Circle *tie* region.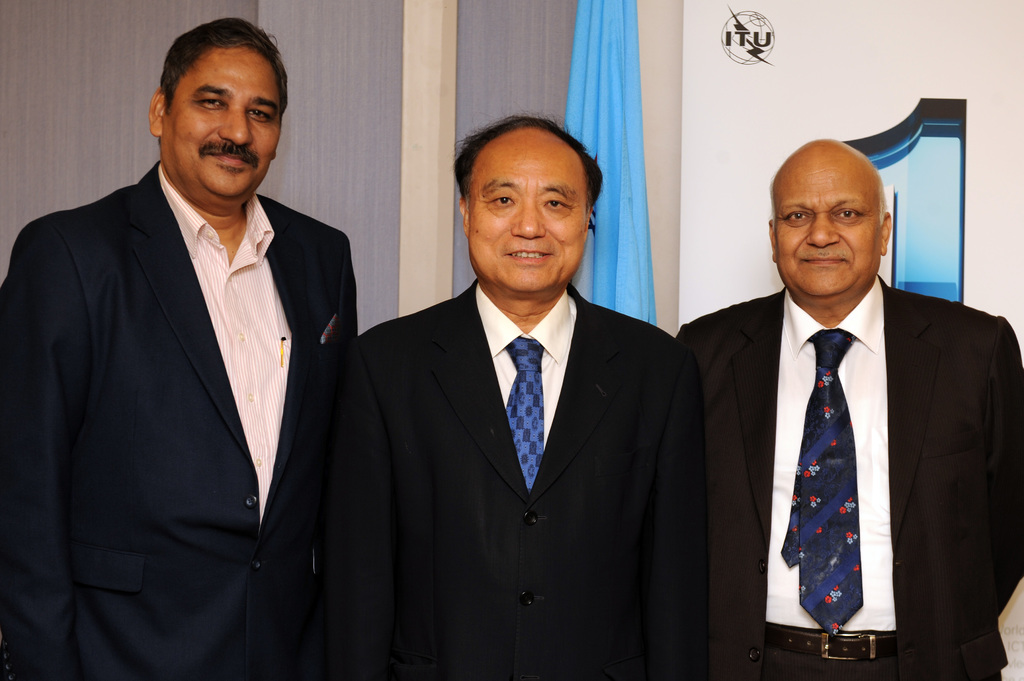
Region: Rect(504, 335, 543, 484).
